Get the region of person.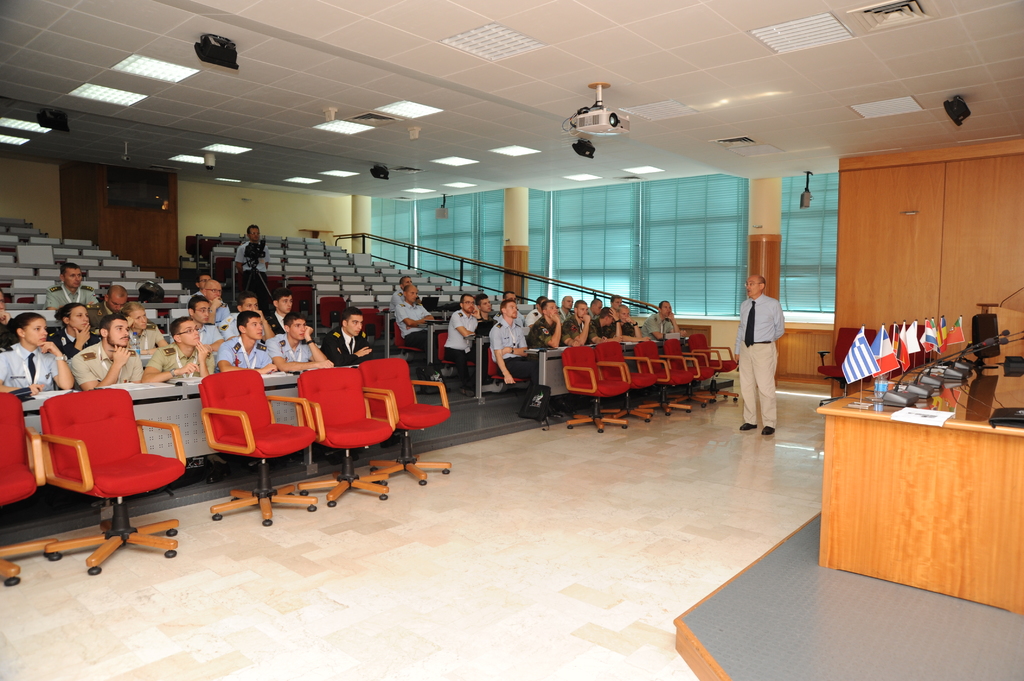
x1=397 y1=282 x2=439 y2=351.
